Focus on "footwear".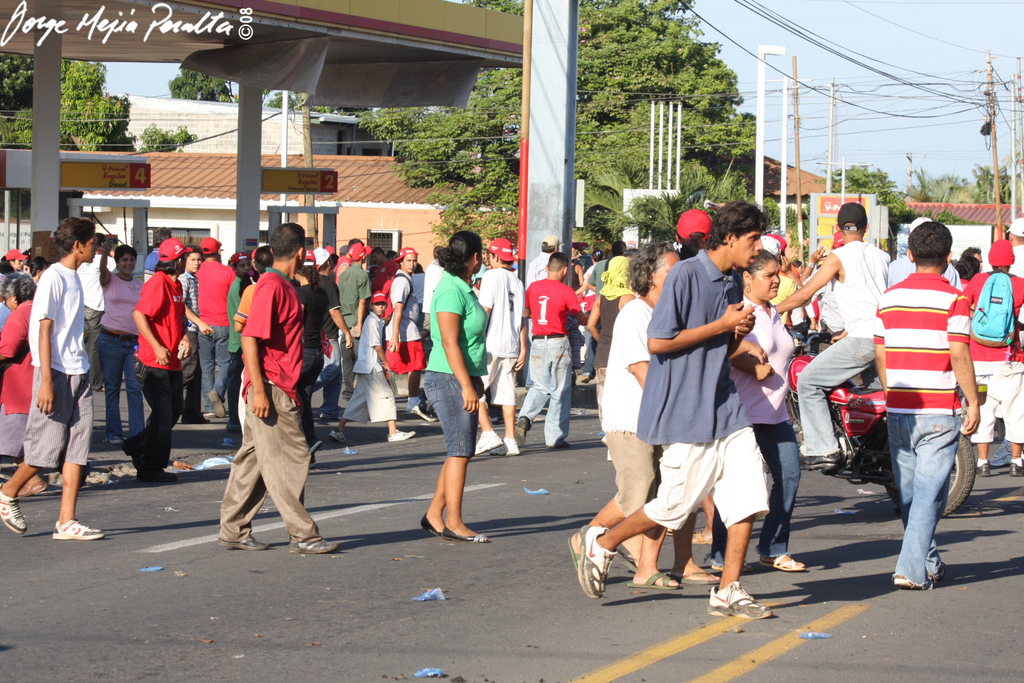
Focused at (x1=474, y1=428, x2=502, y2=456).
